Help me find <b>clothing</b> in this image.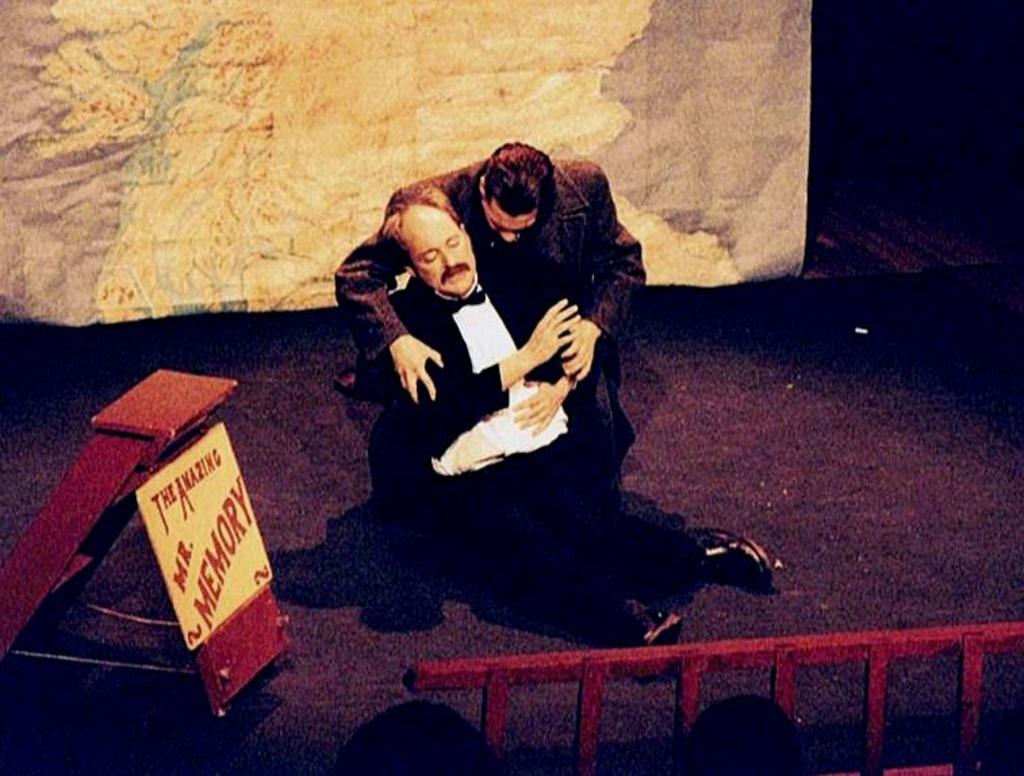
Found it: [352,274,745,619].
